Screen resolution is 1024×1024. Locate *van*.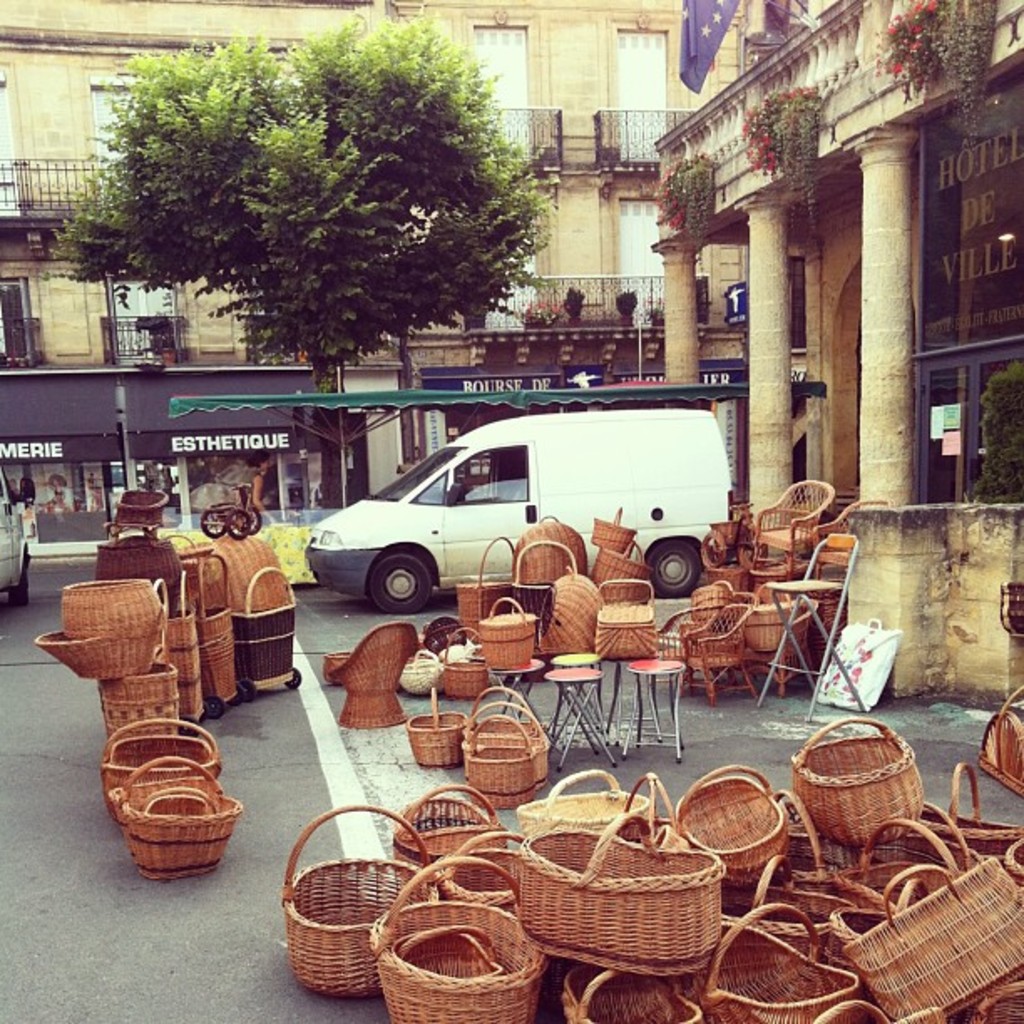
{"x1": 0, "y1": 458, "x2": 37, "y2": 611}.
